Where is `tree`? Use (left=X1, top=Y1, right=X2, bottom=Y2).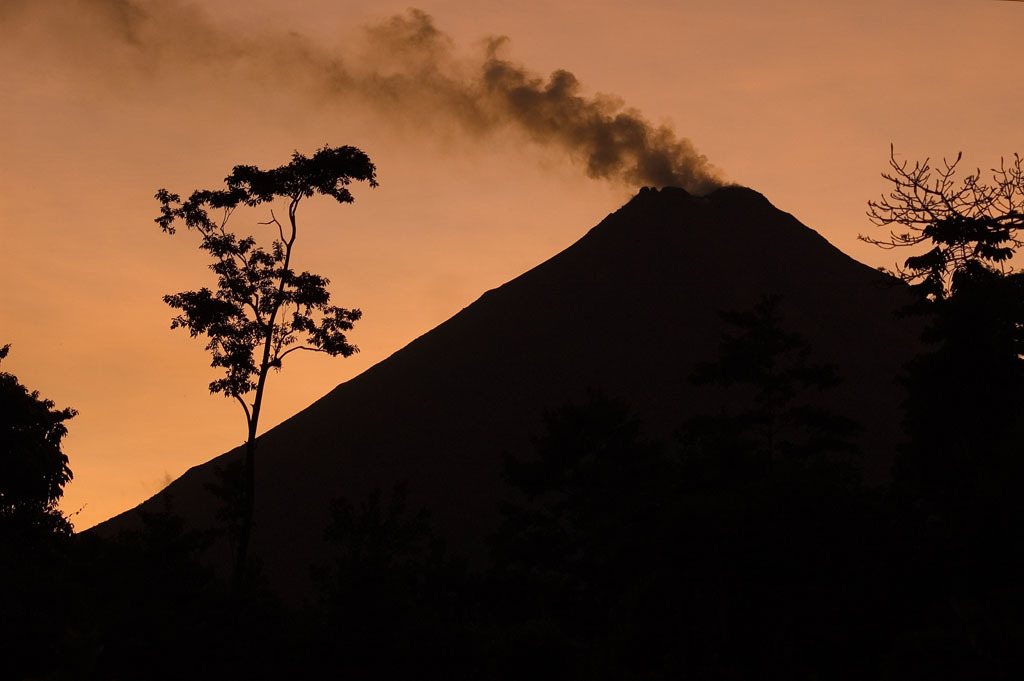
(left=0, top=346, right=80, bottom=552).
